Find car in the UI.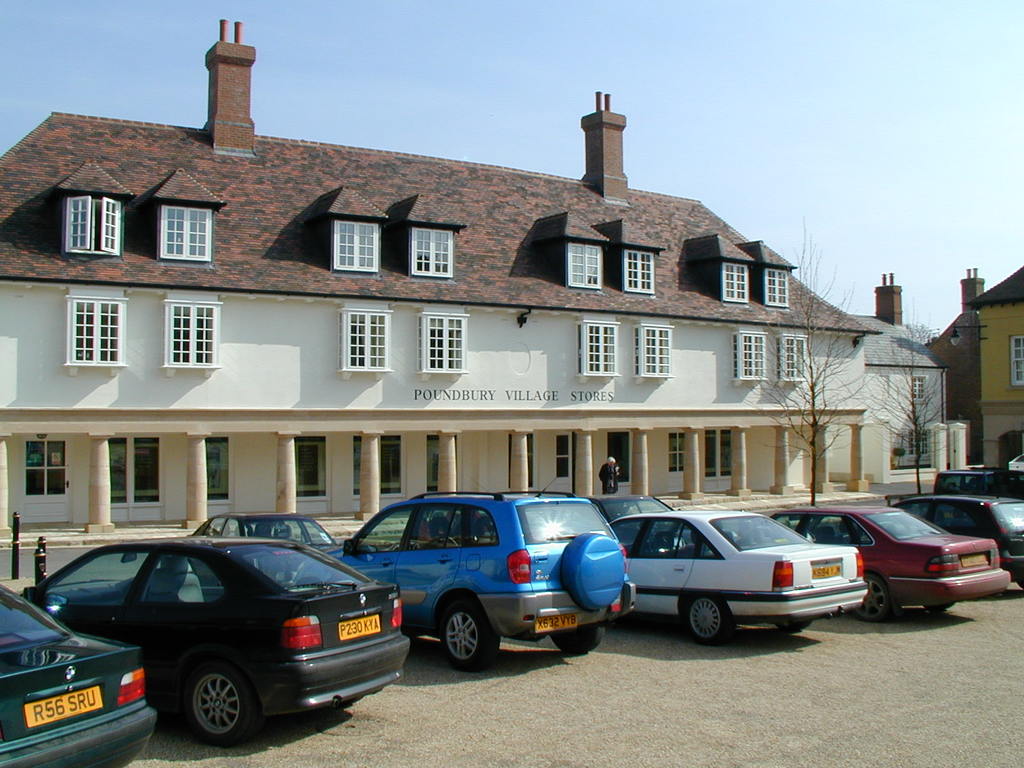
UI element at region(290, 487, 639, 670).
